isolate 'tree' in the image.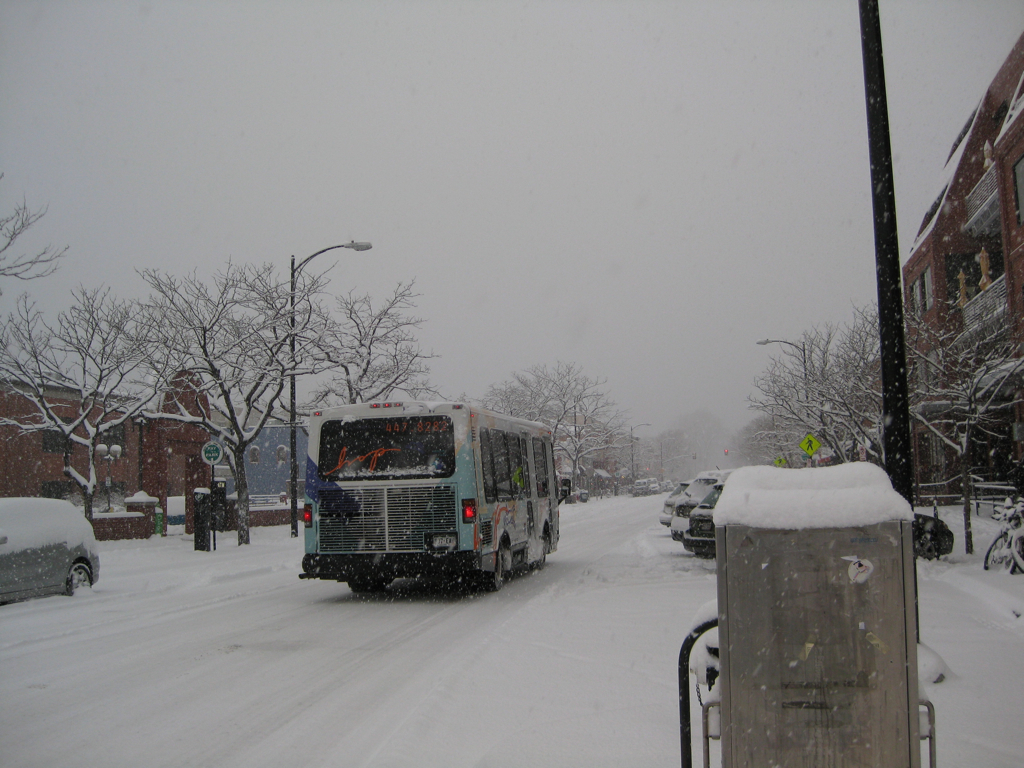
Isolated region: 0,168,70,285.
